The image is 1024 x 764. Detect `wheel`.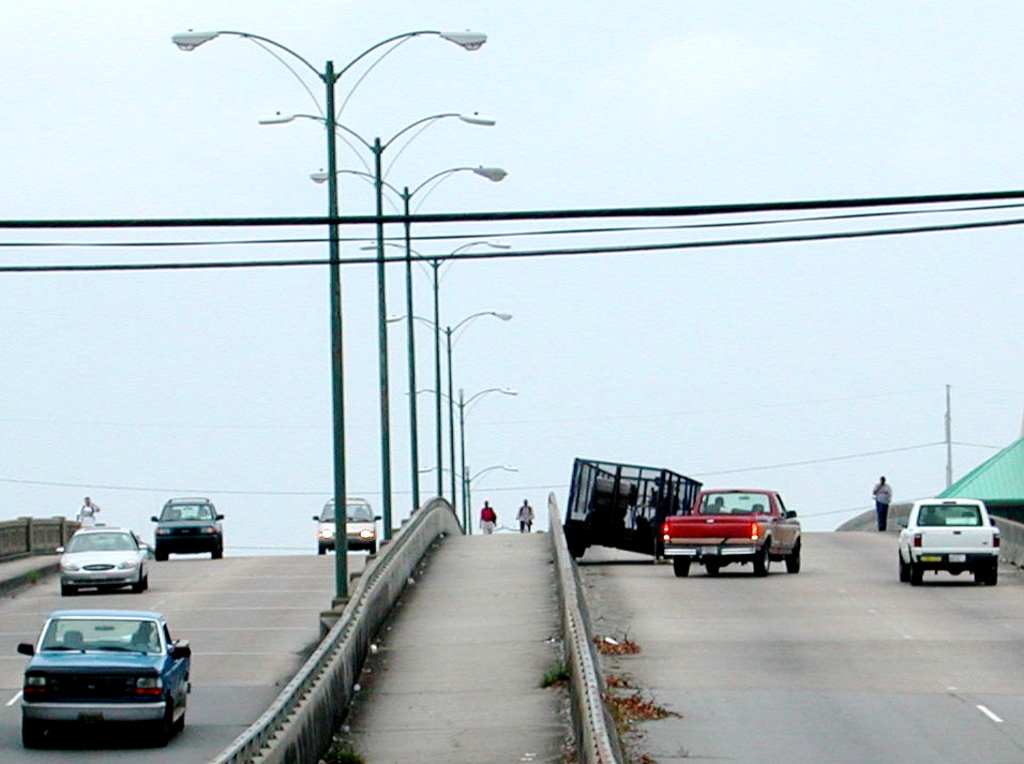
Detection: 17,716,45,749.
